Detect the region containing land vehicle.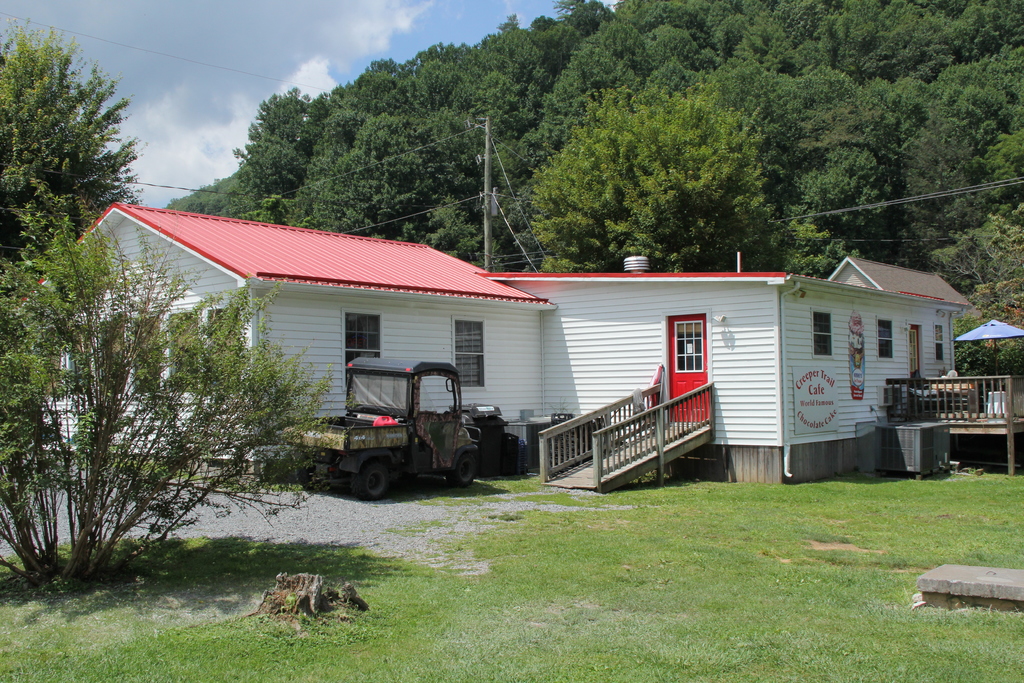
(284, 361, 463, 511).
